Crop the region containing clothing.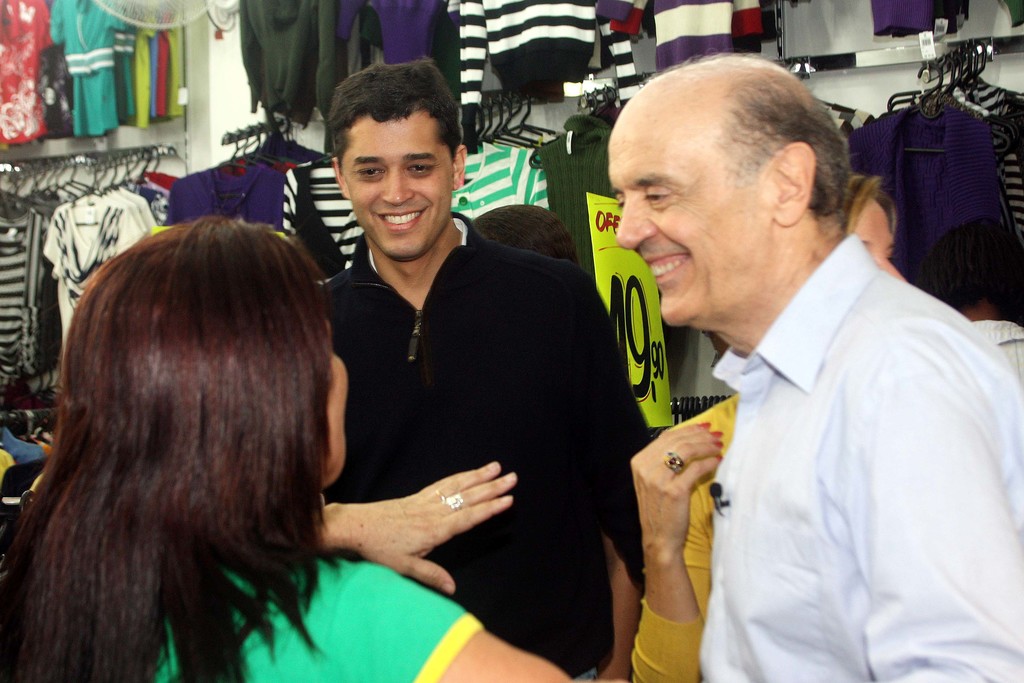
Crop region: 1005,0,1023,26.
